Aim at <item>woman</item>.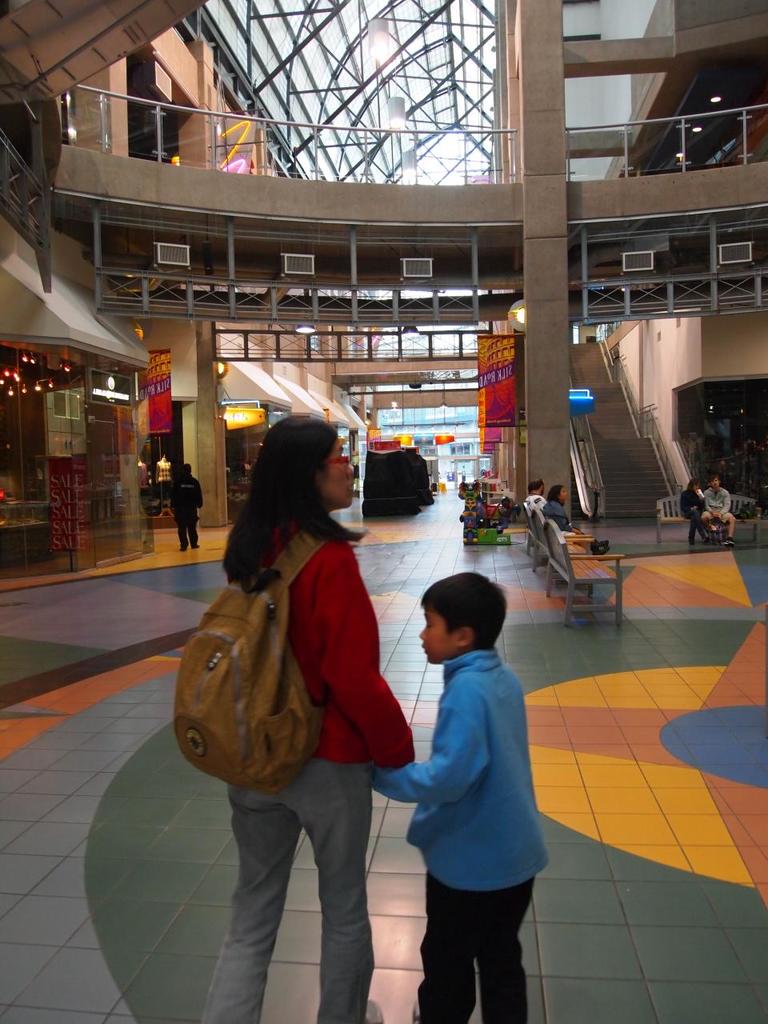
Aimed at 540:484:609:565.
